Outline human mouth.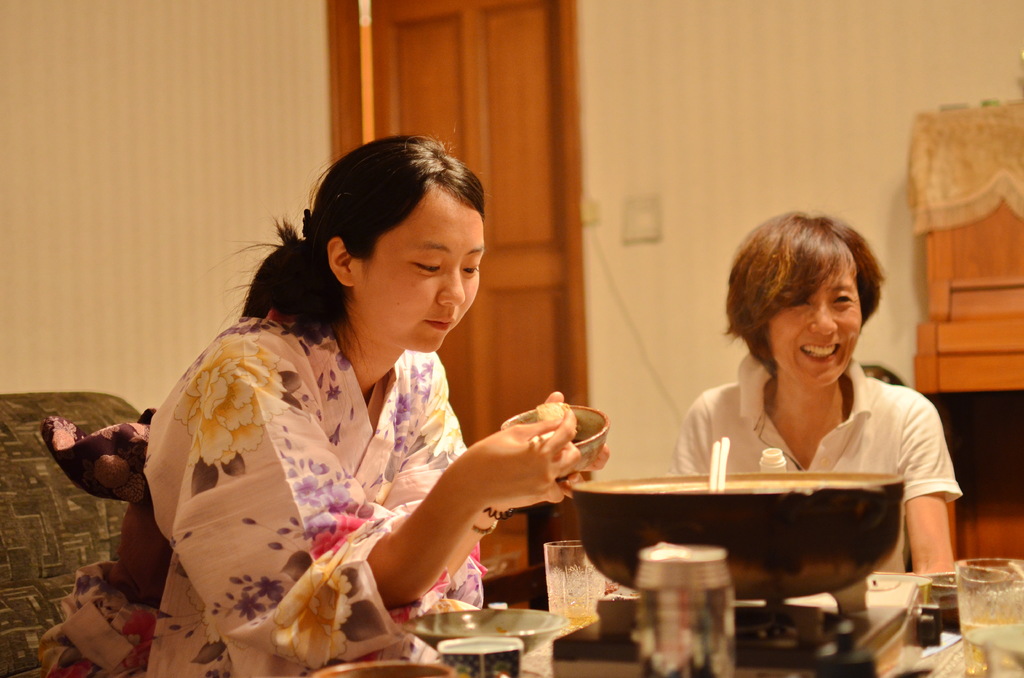
Outline: region(419, 312, 454, 334).
